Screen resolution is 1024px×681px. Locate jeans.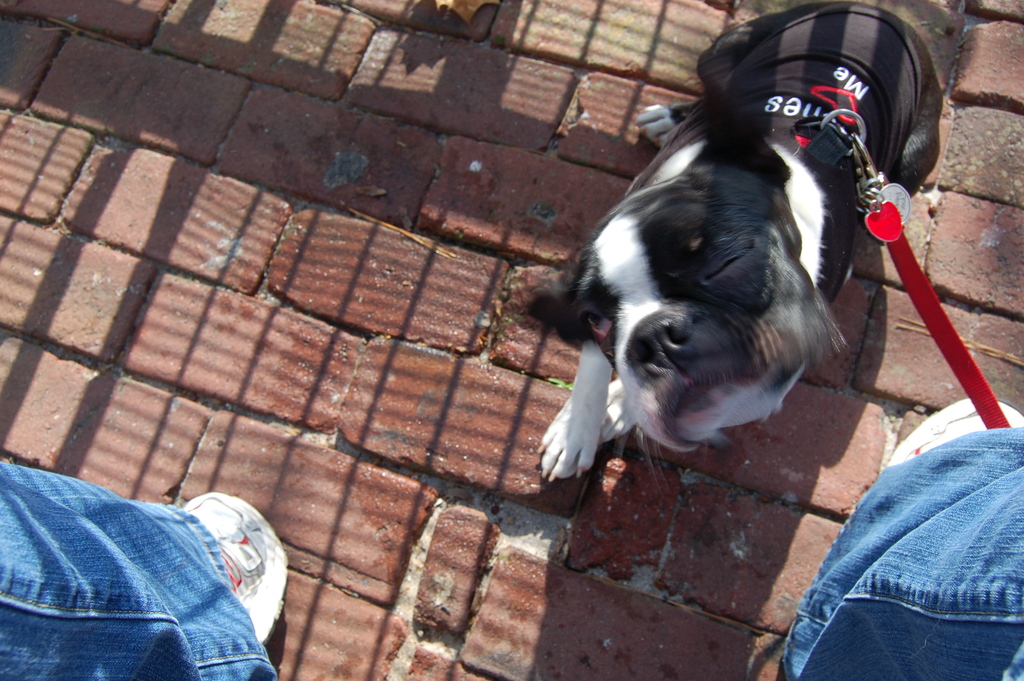
<bbox>5, 474, 283, 671</bbox>.
